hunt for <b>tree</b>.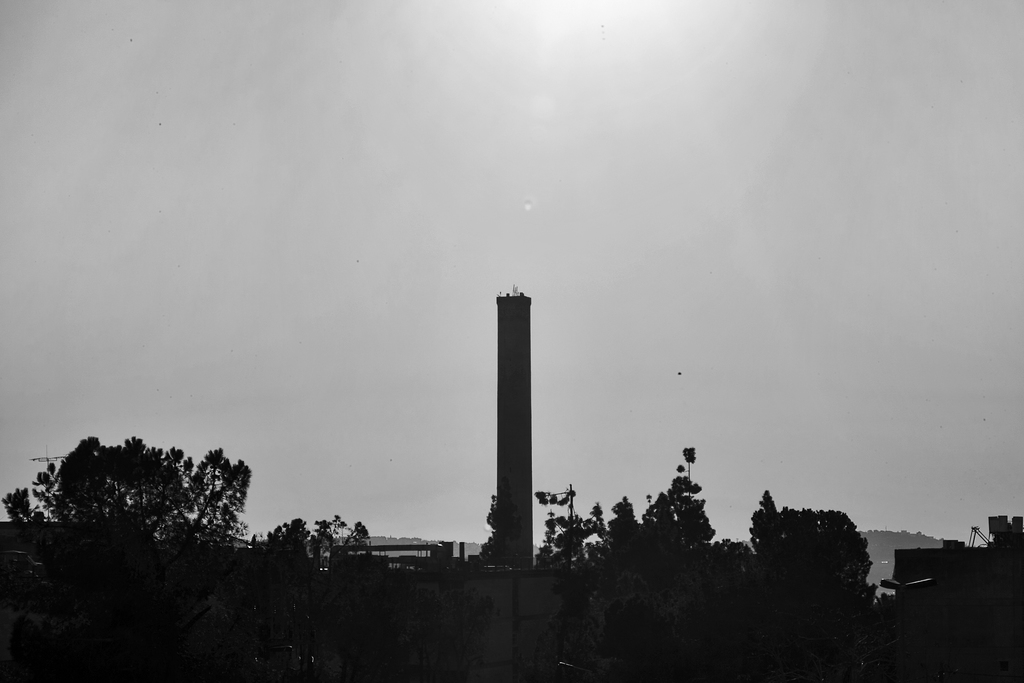
Hunted down at l=245, t=511, r=375, b=574.
